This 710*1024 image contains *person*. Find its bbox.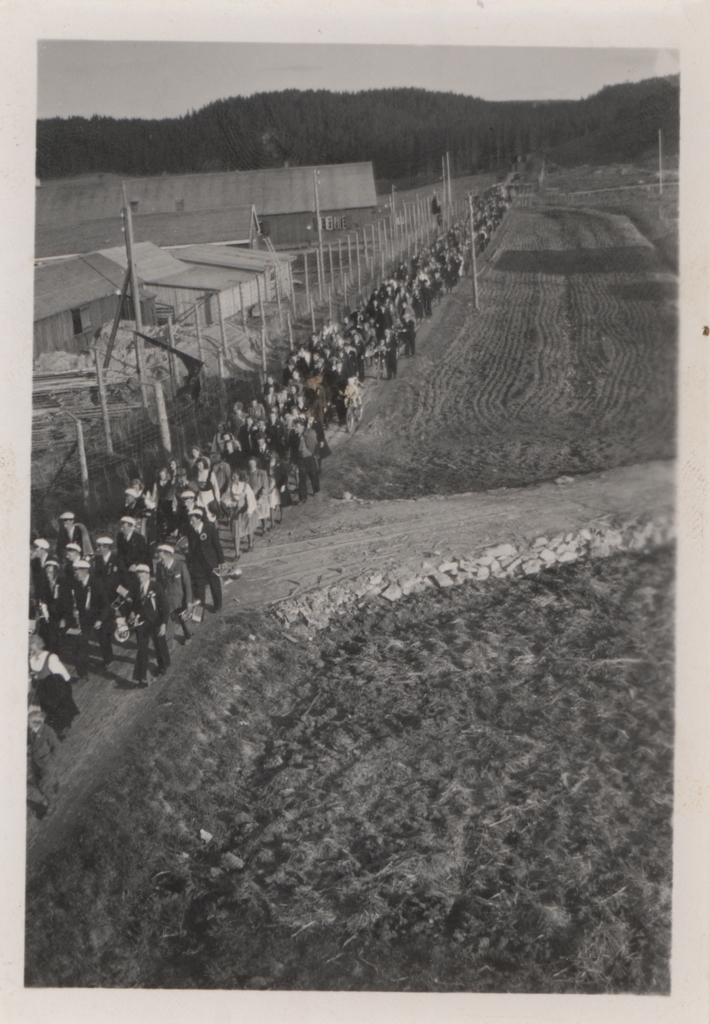
<bbox>28, 712, 61, 820</bbox>.
